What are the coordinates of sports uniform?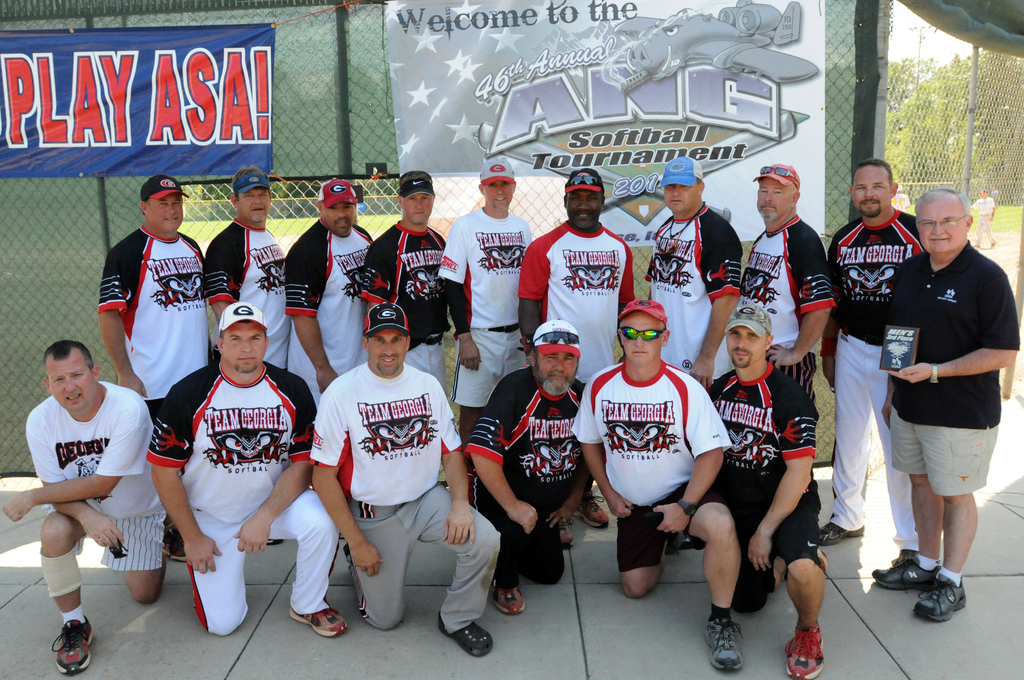
[140,301,347,636].
